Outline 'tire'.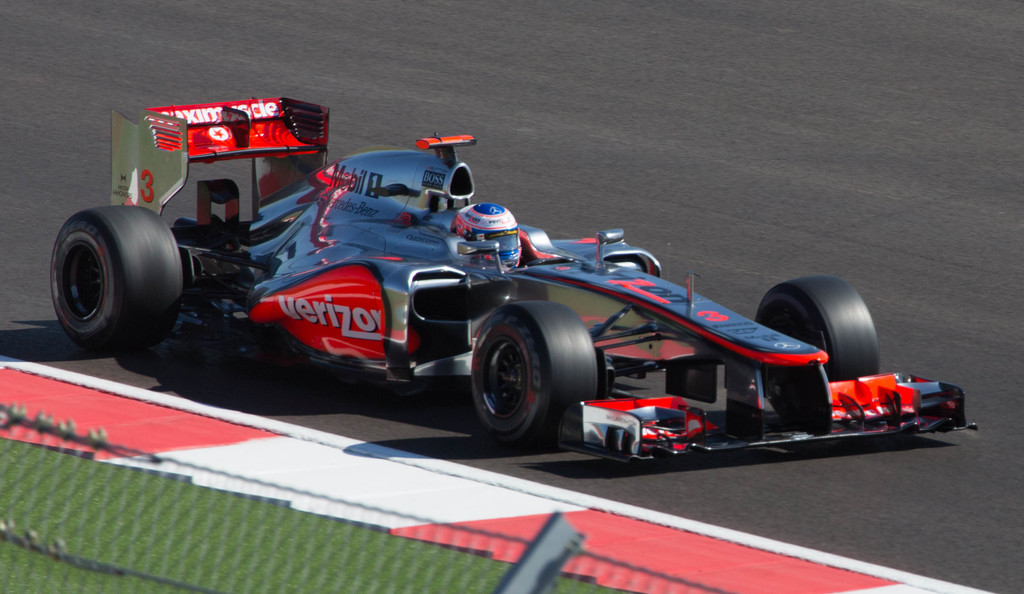
Outline: crop(47, 205, 185, 355).
